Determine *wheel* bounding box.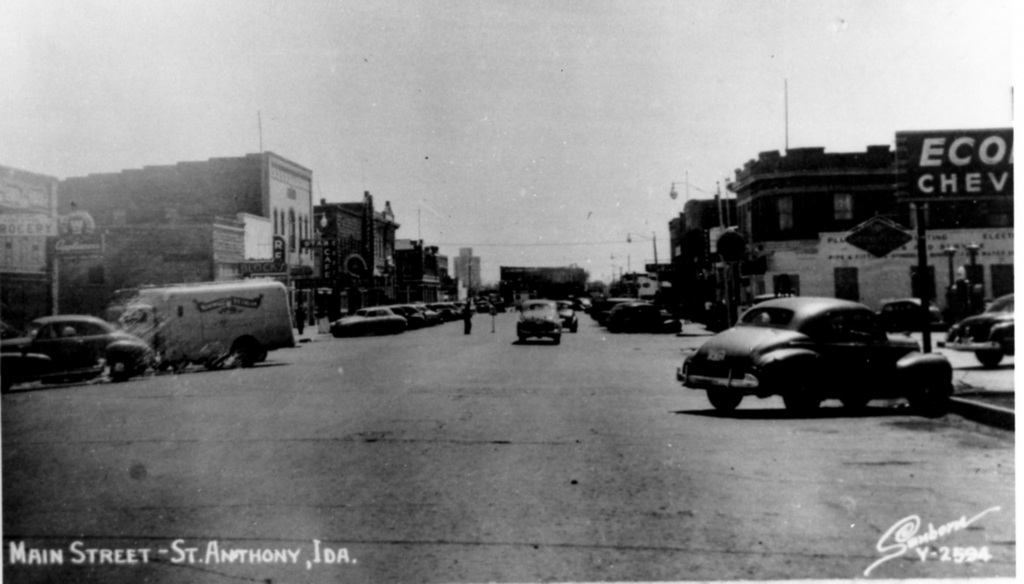
Determined: [975, 355, 1004, 368].
